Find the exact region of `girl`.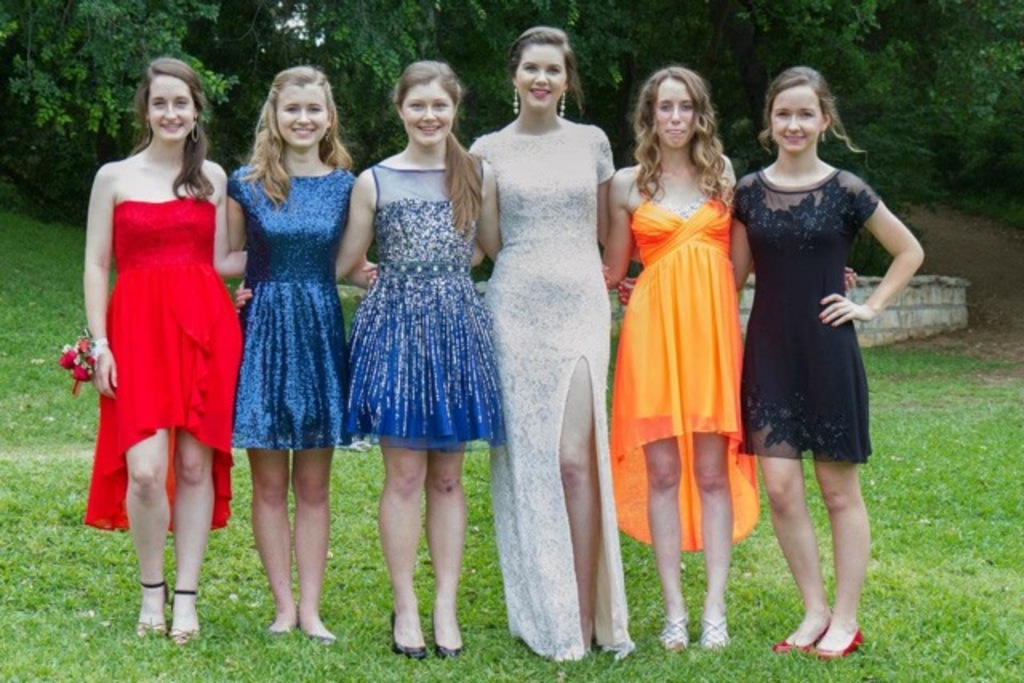
Exact region: {"x1": 602, "y1": 64, "x2": 859, "y2": 661}.
